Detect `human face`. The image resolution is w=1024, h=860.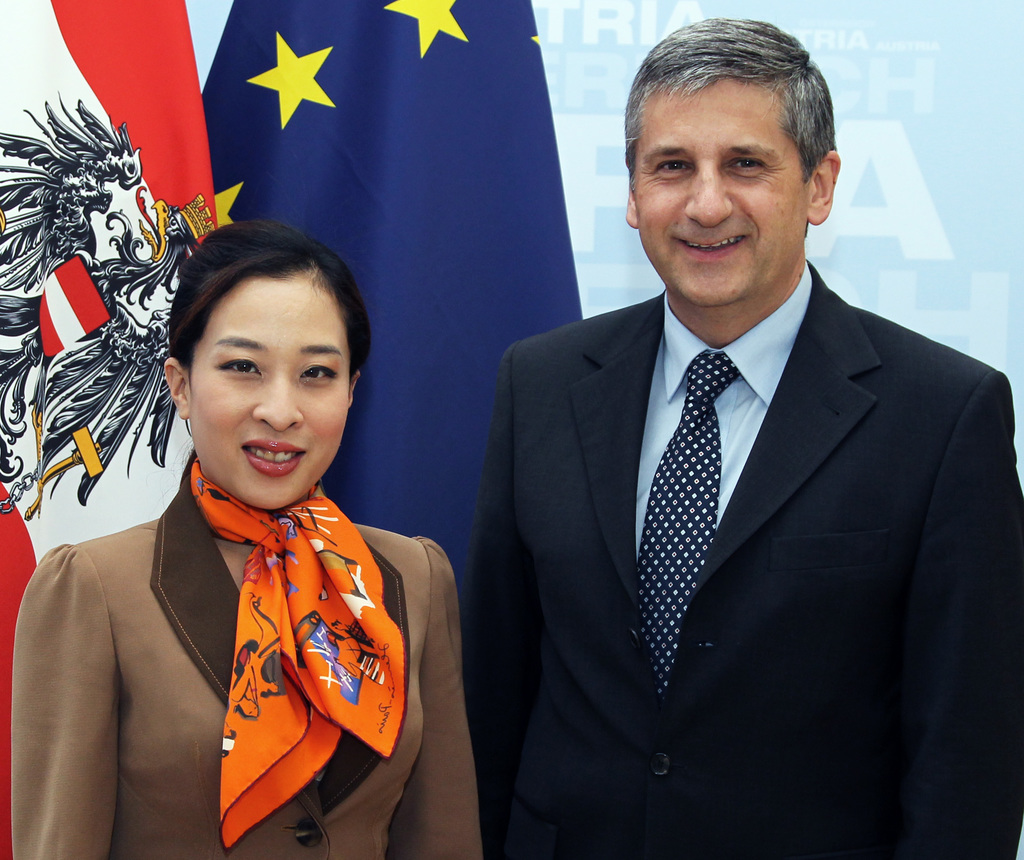
(193, 271, 353, 514).
